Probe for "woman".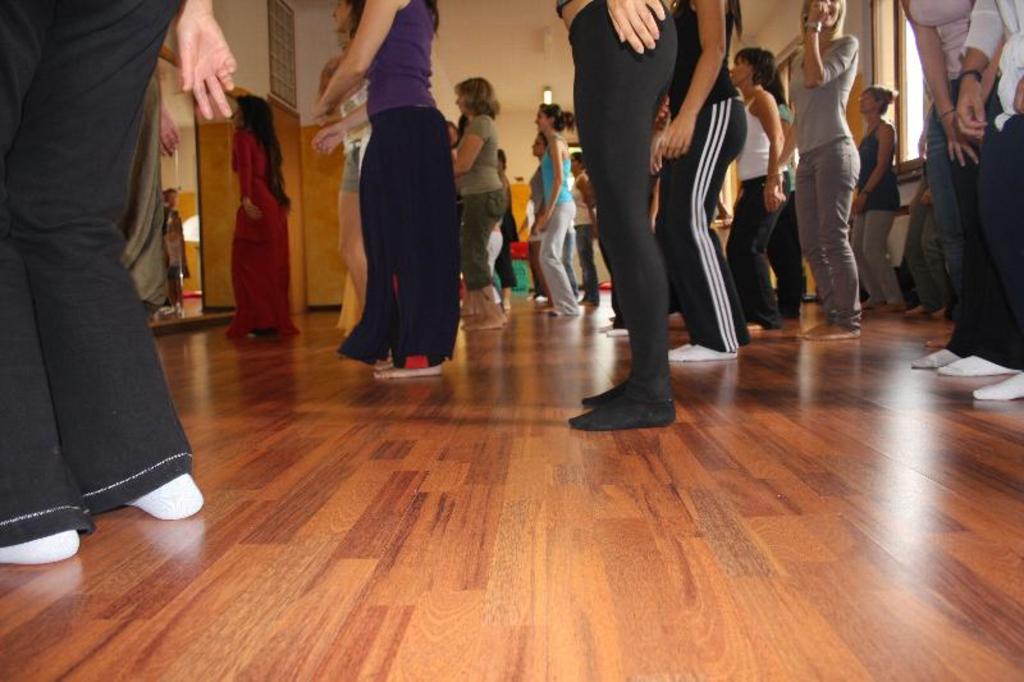
Probe result: select_region(856, 83, 895, 315).
